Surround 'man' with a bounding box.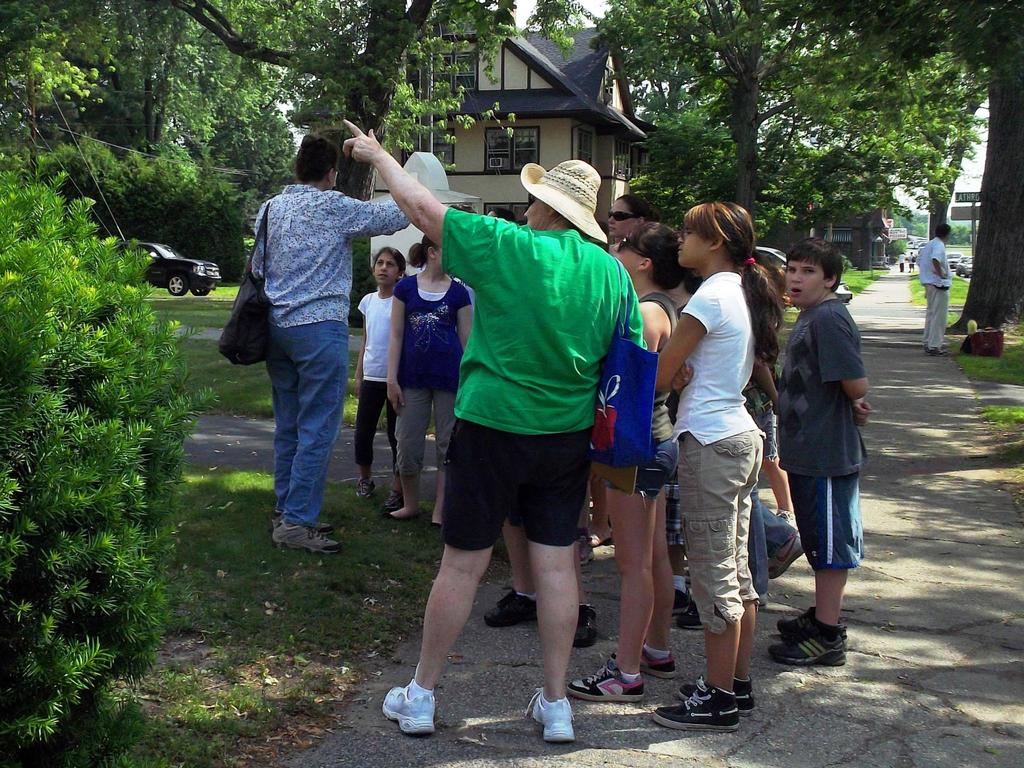
918, 222, 952, 356.
